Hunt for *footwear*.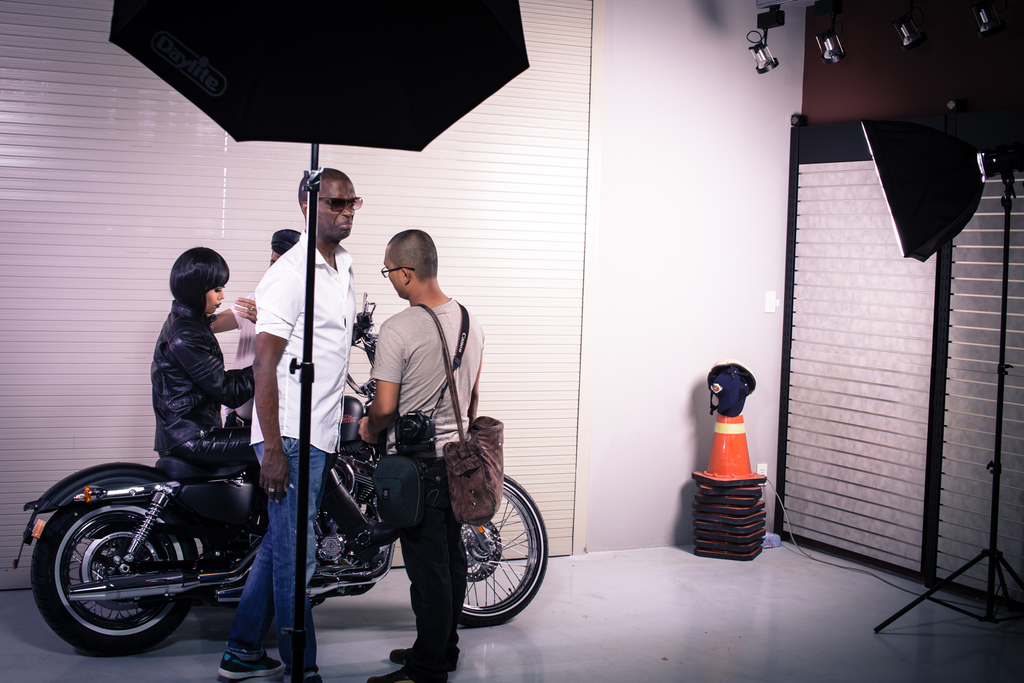
Hunted down at BBox(285, 656, 330, 681).
